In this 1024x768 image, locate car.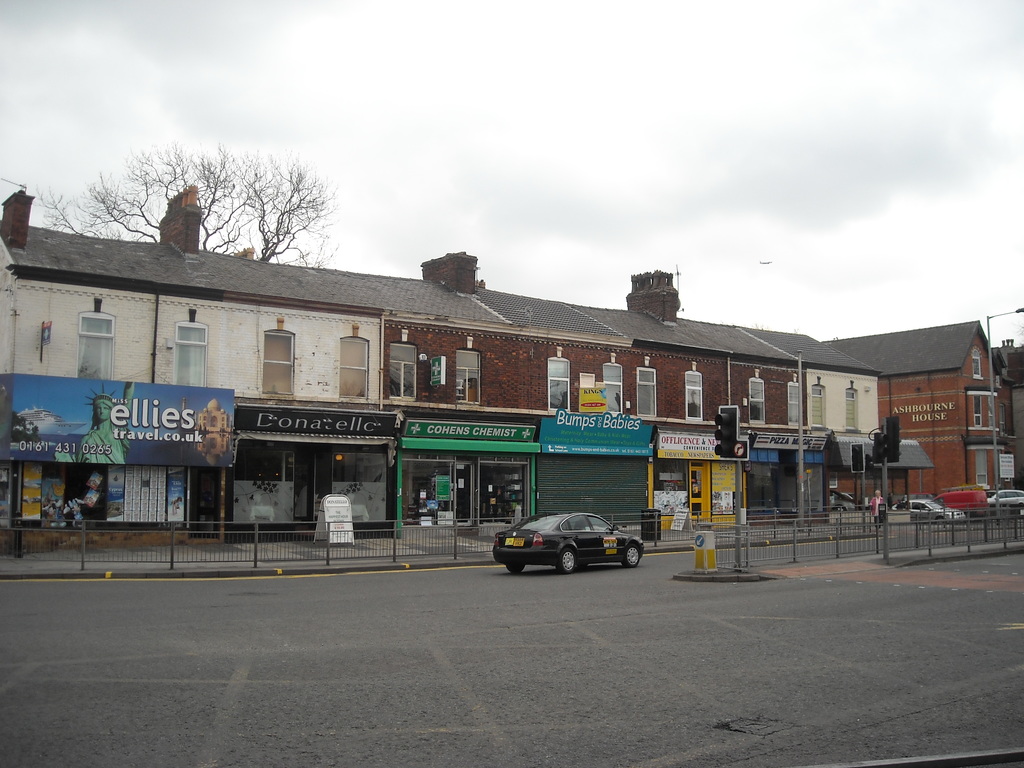
Bounding box: detection(992, 492, 1023, 509).
